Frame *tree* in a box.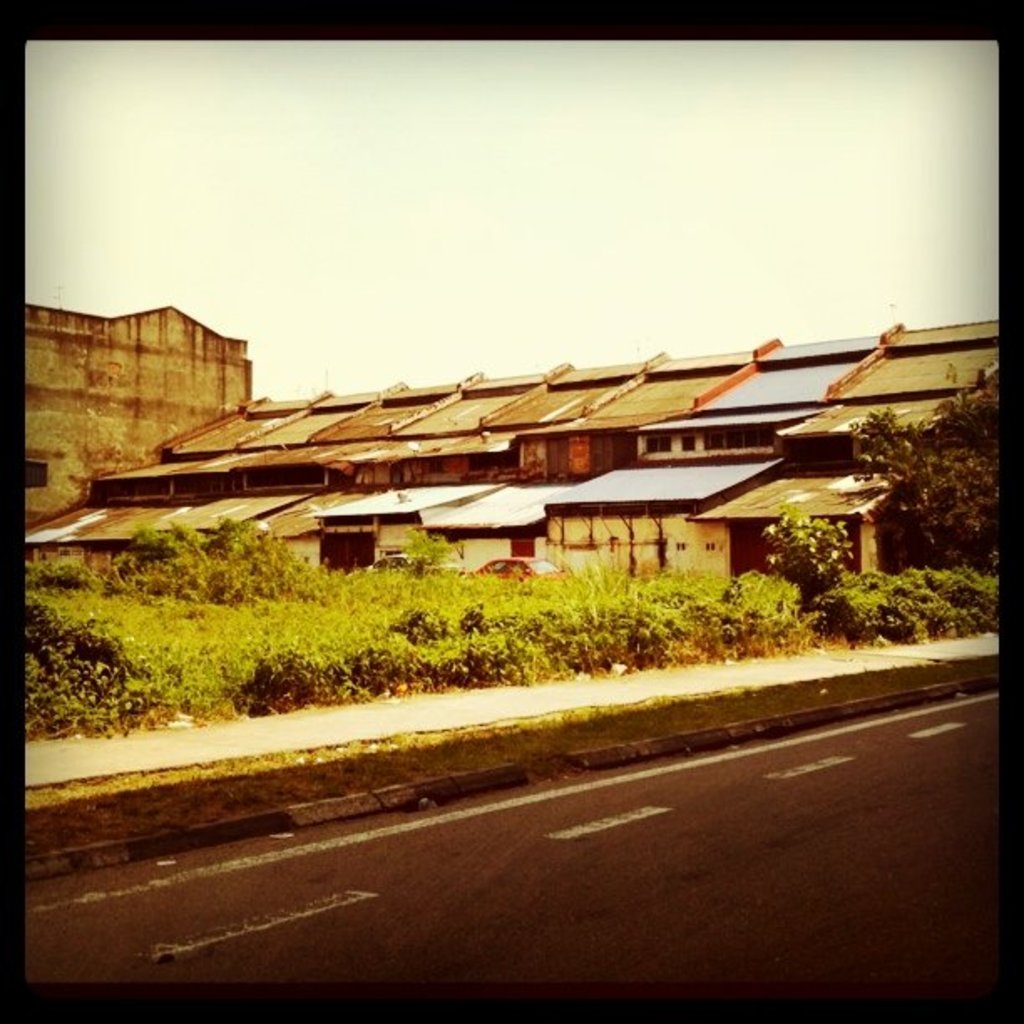
rect(833, 353, 1022, 569).
